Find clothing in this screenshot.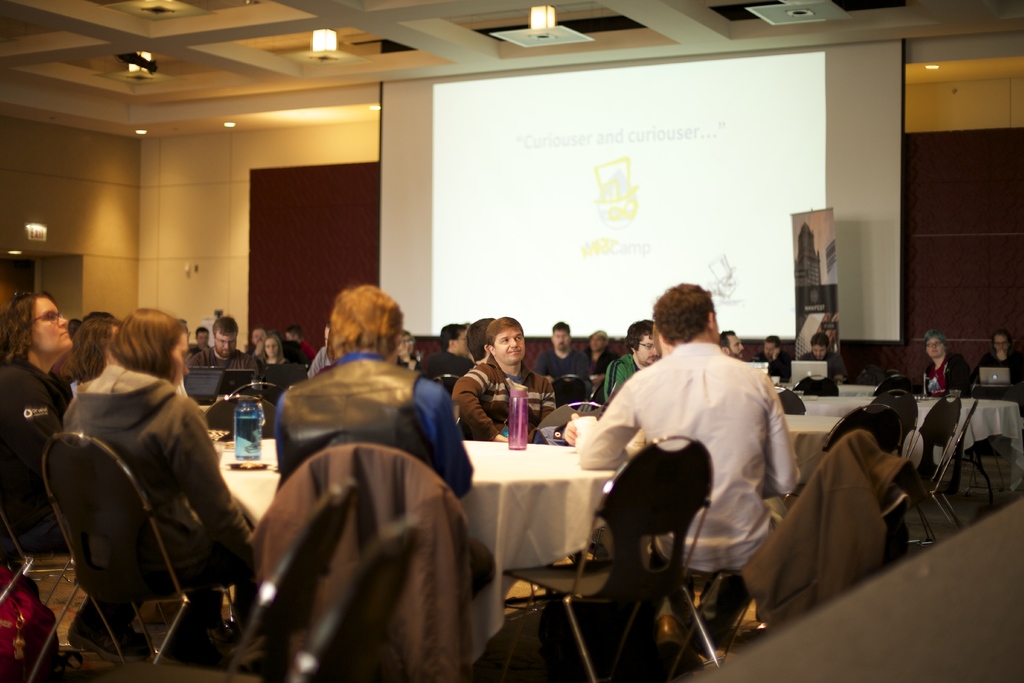
The bounding box for clothing is x1=529, y1=347, x2=595, y2=400.
